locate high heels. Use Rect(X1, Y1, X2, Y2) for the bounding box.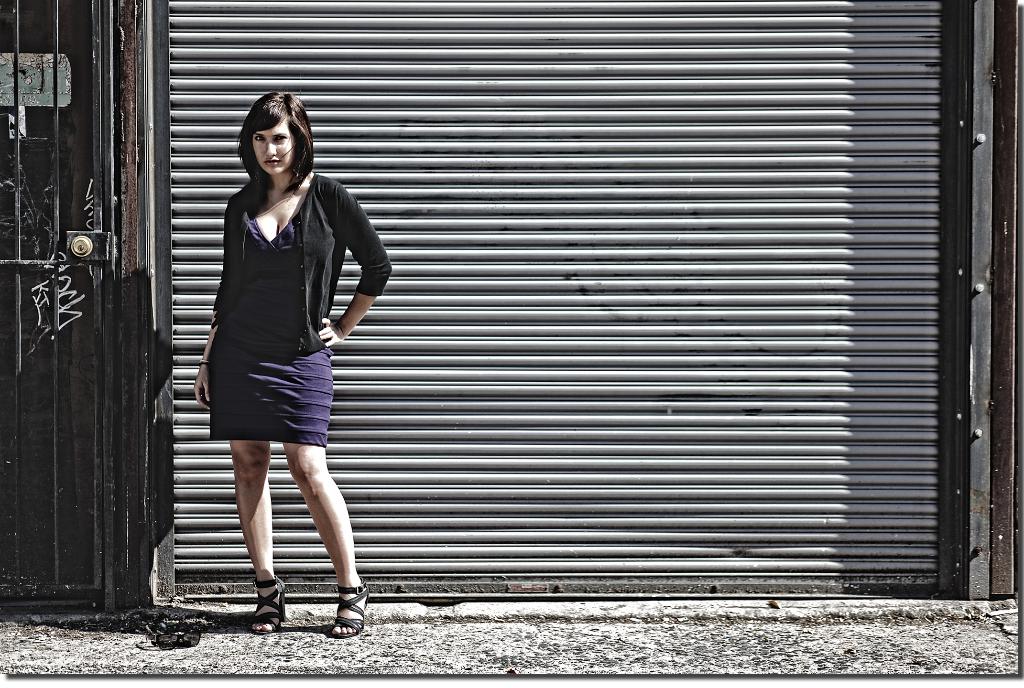
Rect(255, 572, 287, 634).
